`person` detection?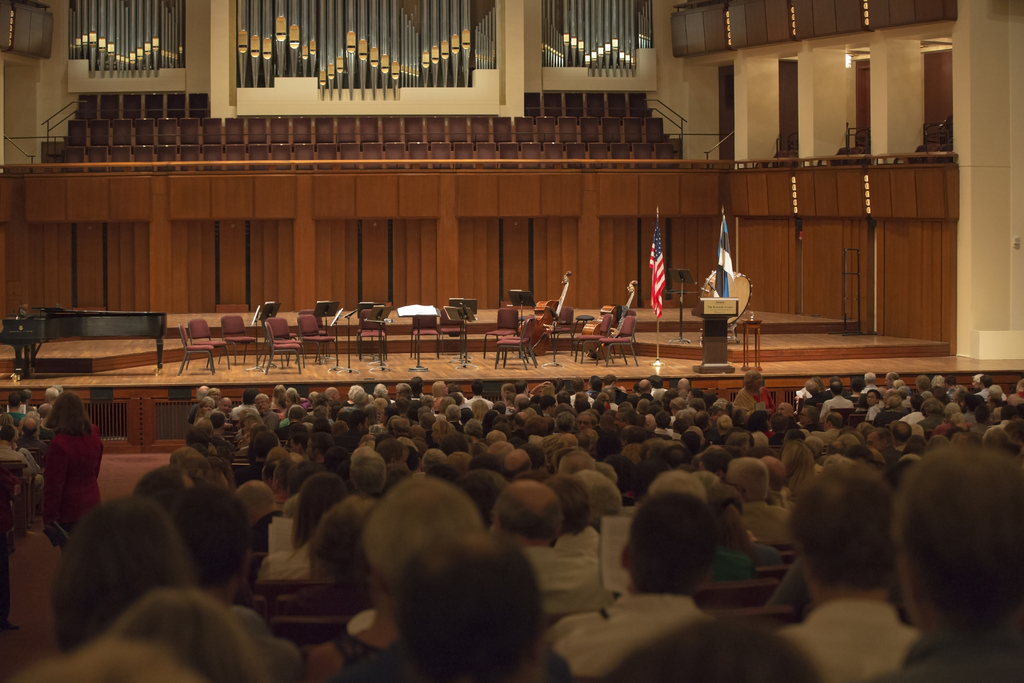
crop(44, 389, 107, 547)
